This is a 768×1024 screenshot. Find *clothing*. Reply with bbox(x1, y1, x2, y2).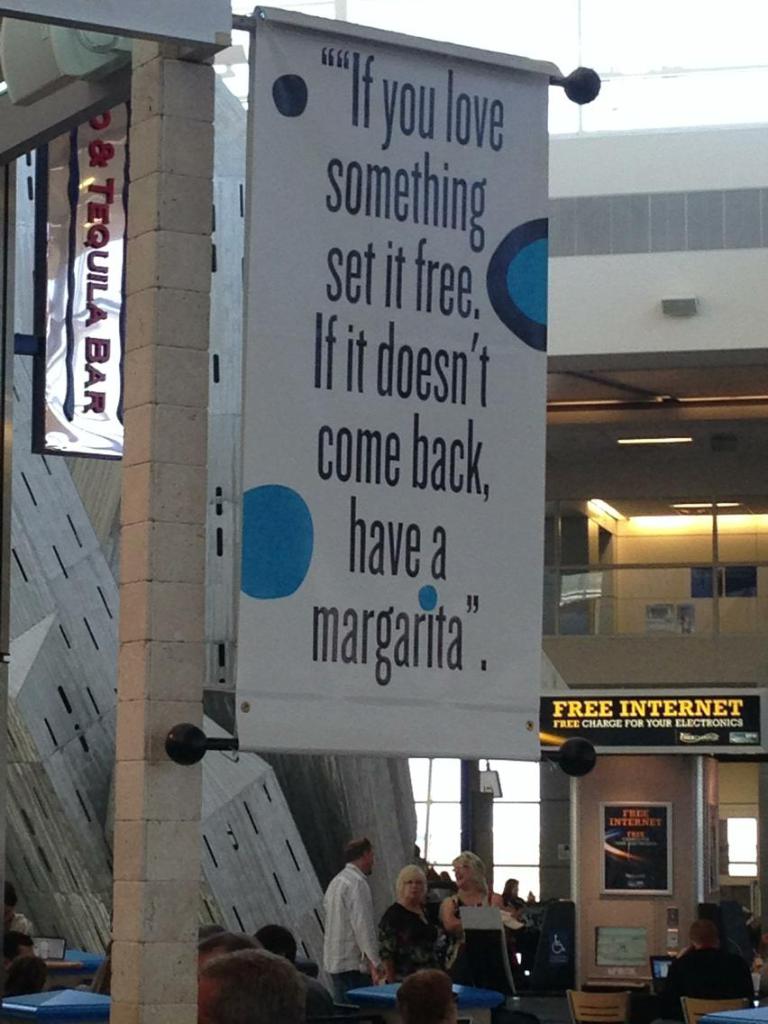
bbox(449, 900, 517, 1000).
